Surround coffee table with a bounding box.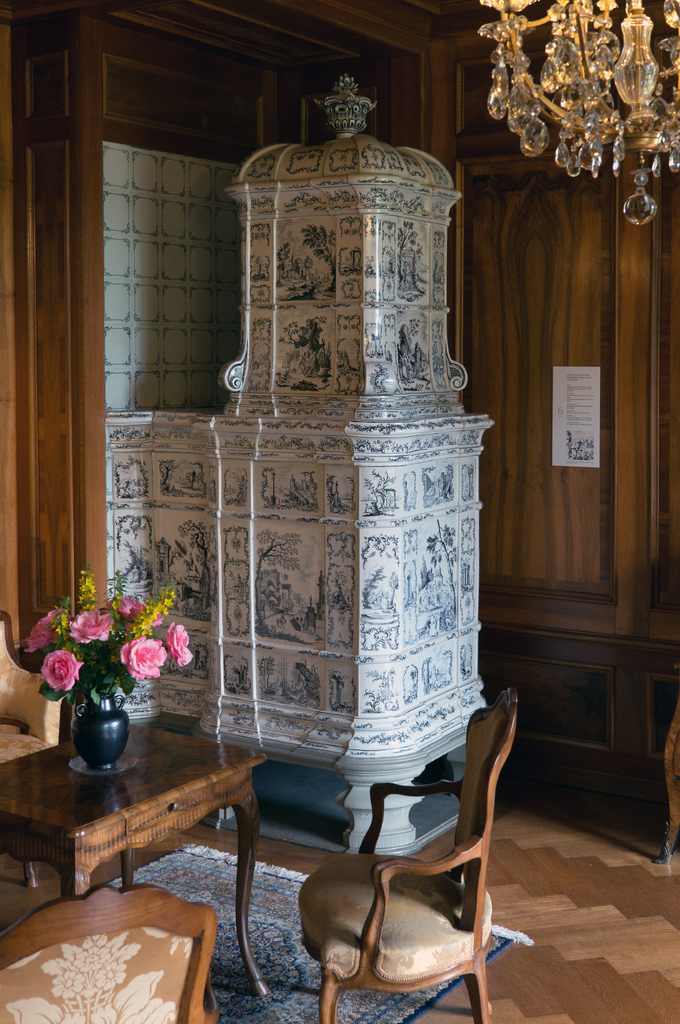
{"x1": 0, "y1": 715, "x2": 268, "y2": 990}.
